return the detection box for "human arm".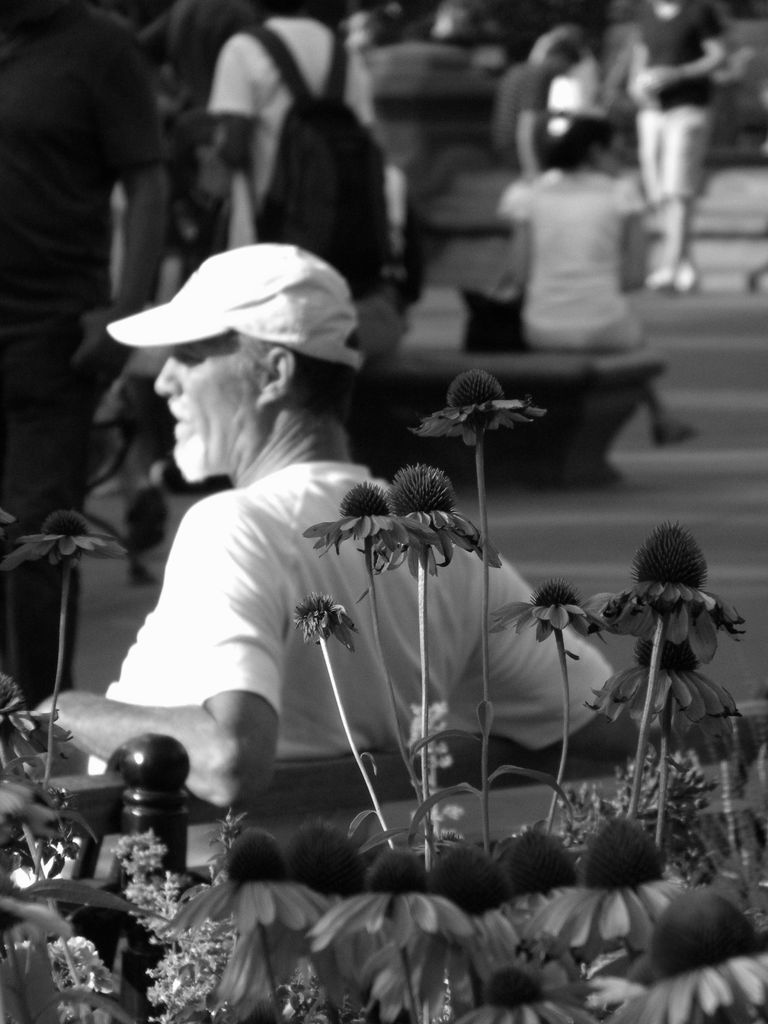
{"x1": 30, "y1": 495, "x2": 284, "y2": 806}.
